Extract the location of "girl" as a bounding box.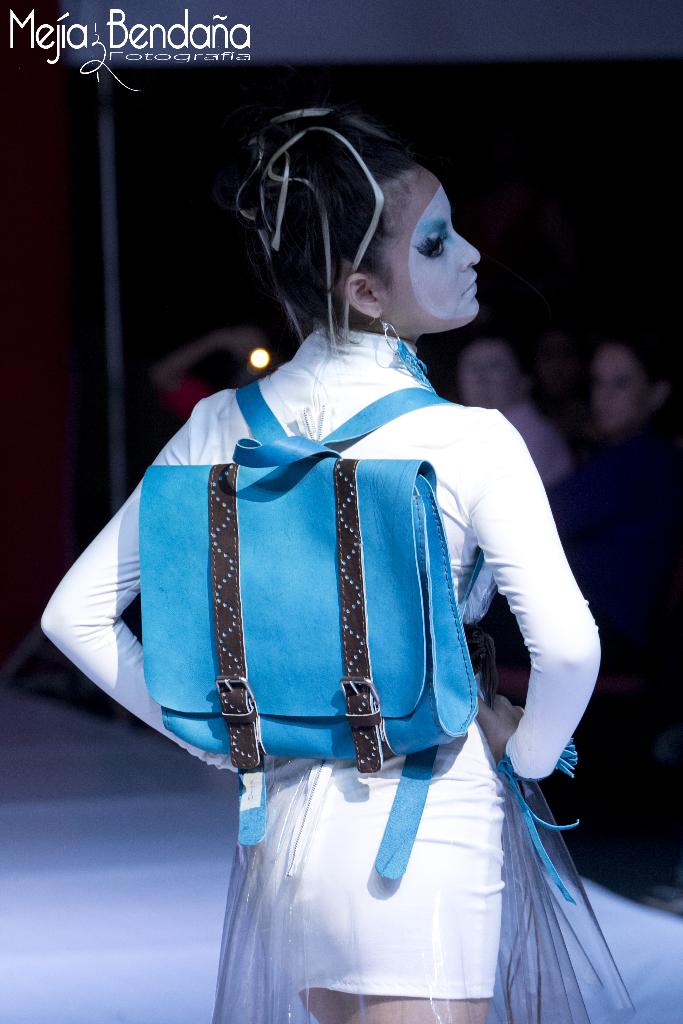
42:102:640:1023.
